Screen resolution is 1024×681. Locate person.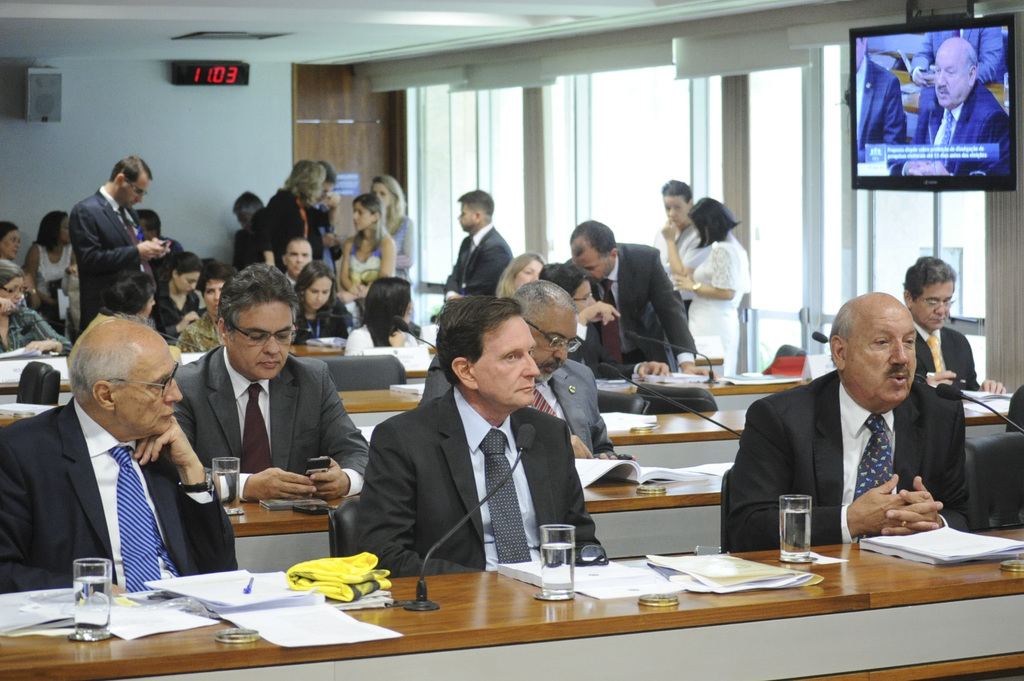
box=[69, 156, 172, 323].
